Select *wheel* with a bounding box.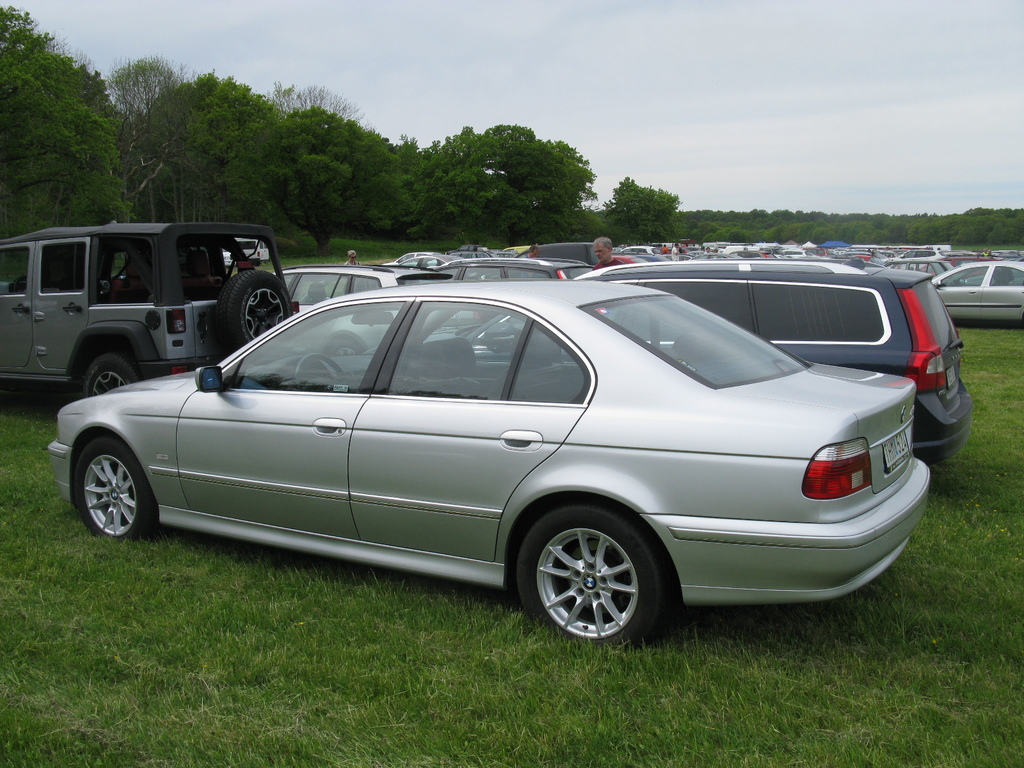
x1=296, y1=352, x2=344, y2=383.
